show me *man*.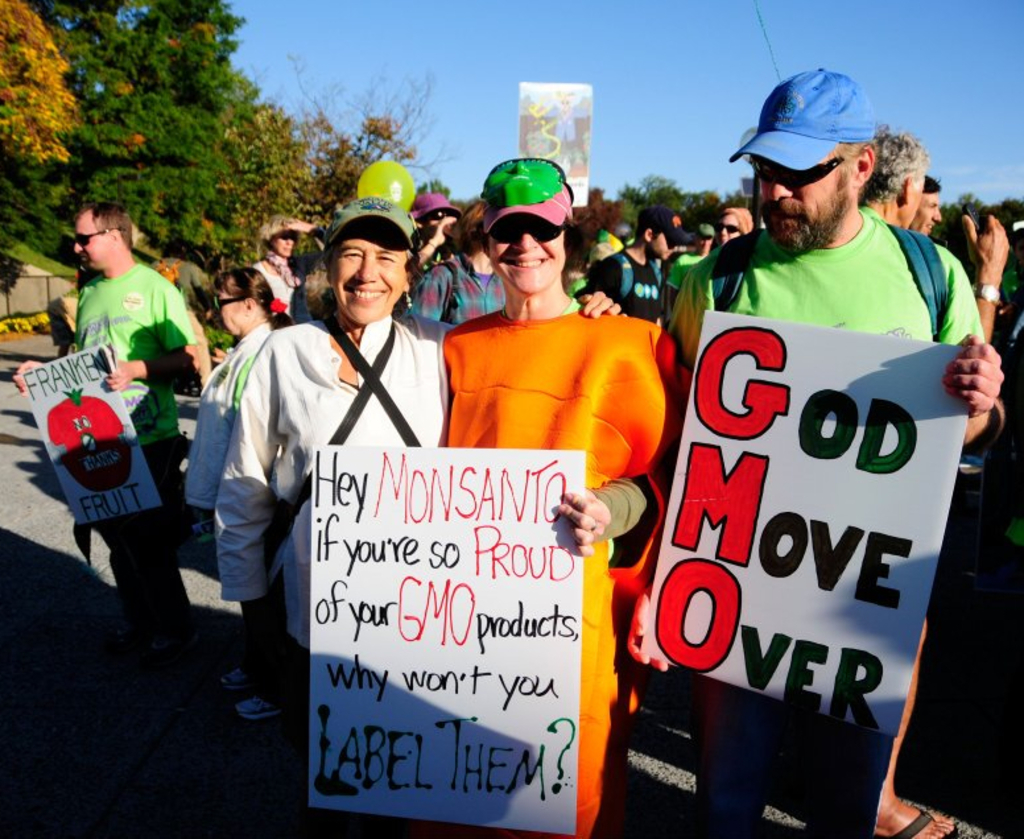
*man* is here: x1=668 y1=222 x2=717 y2=298.
